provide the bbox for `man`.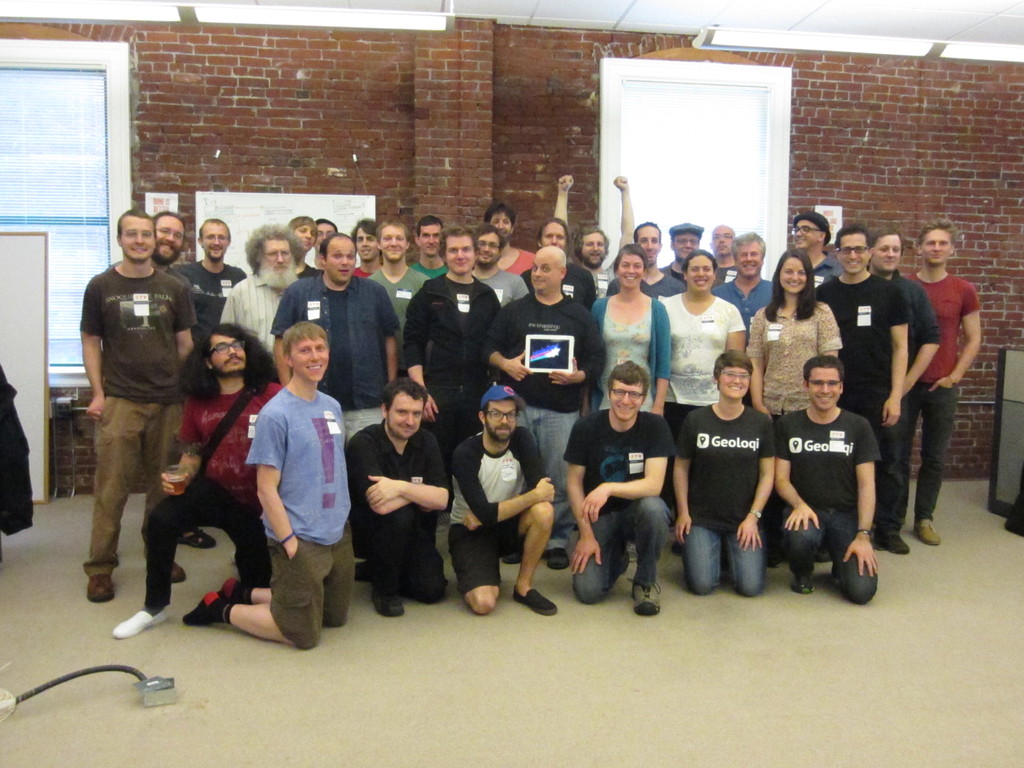
<box>633,220,689,298</box>.
